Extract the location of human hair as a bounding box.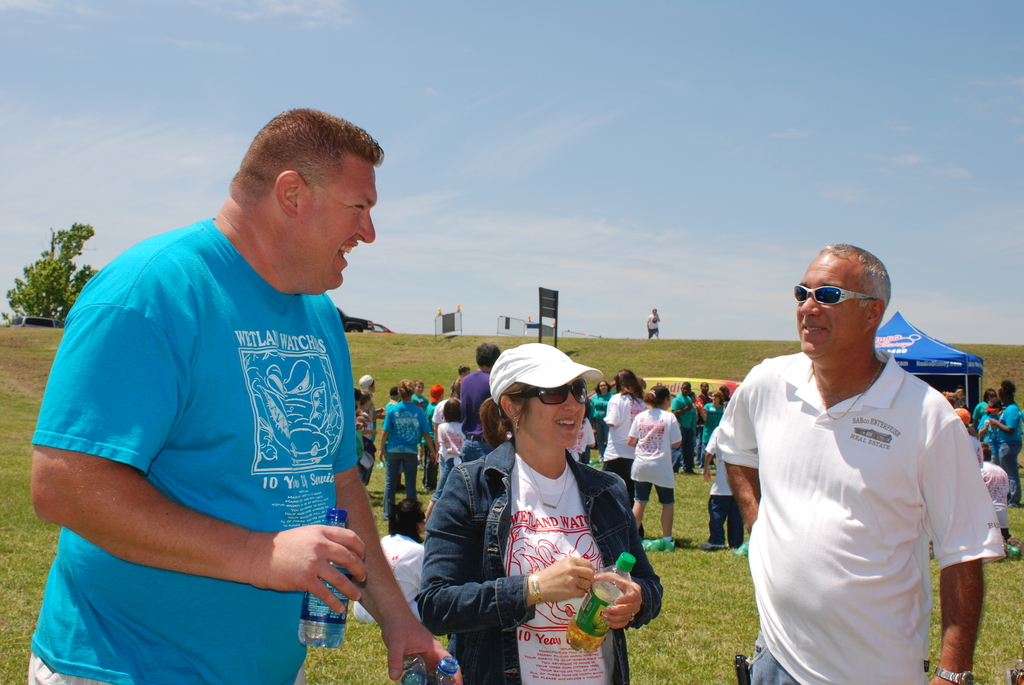
(476,342,501,368).
